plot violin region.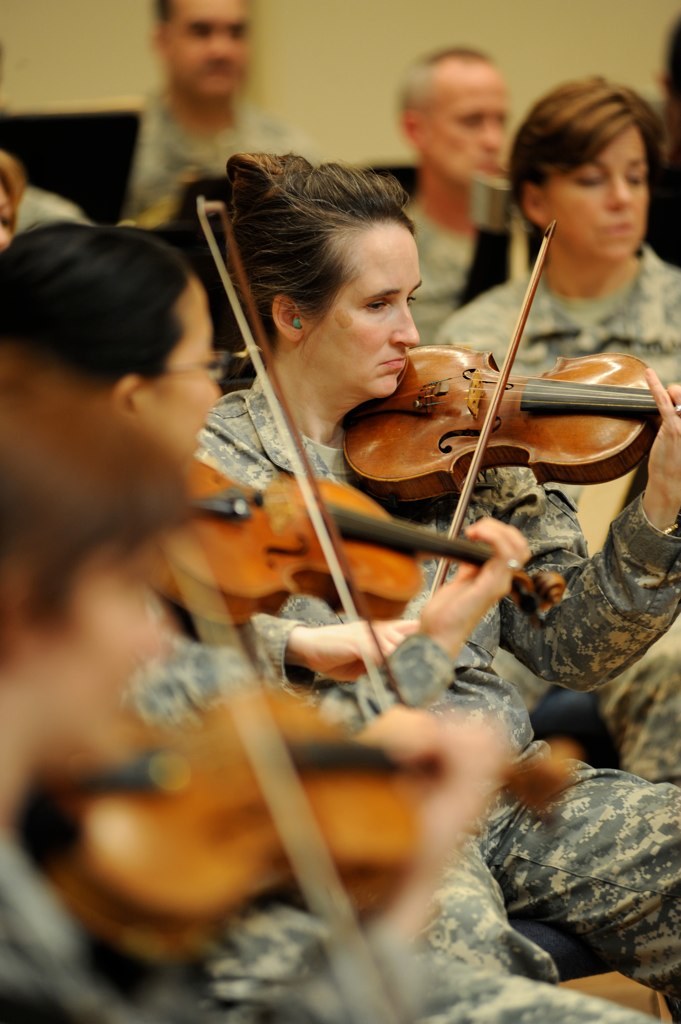
Plotted at <box>142,198,575,634</box>.
